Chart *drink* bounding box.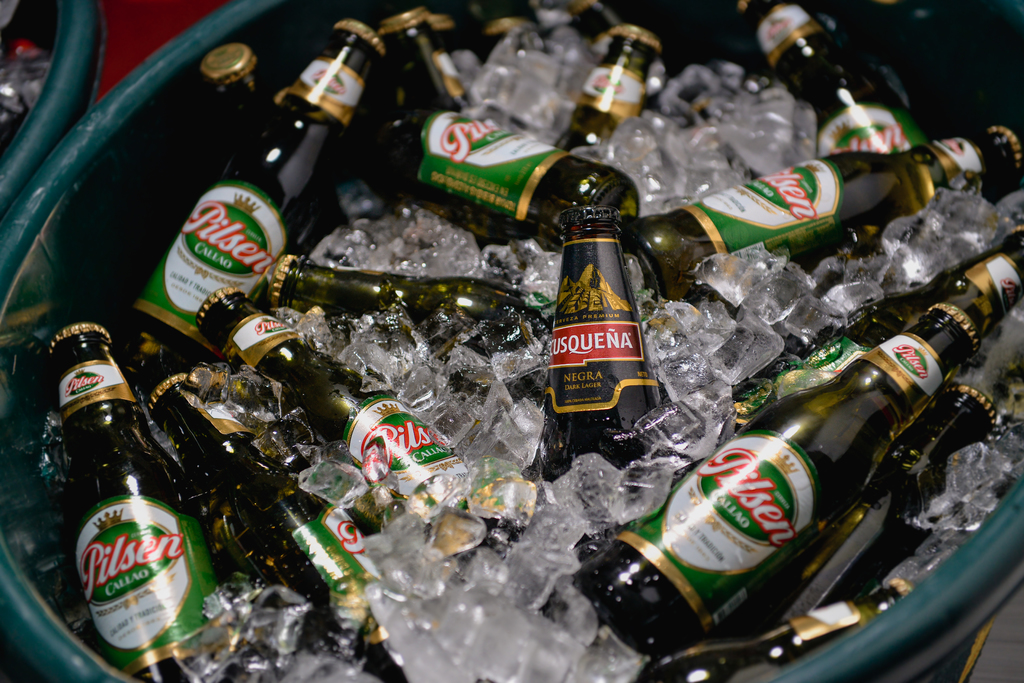
Charted: (564, 311, 975, 657).
